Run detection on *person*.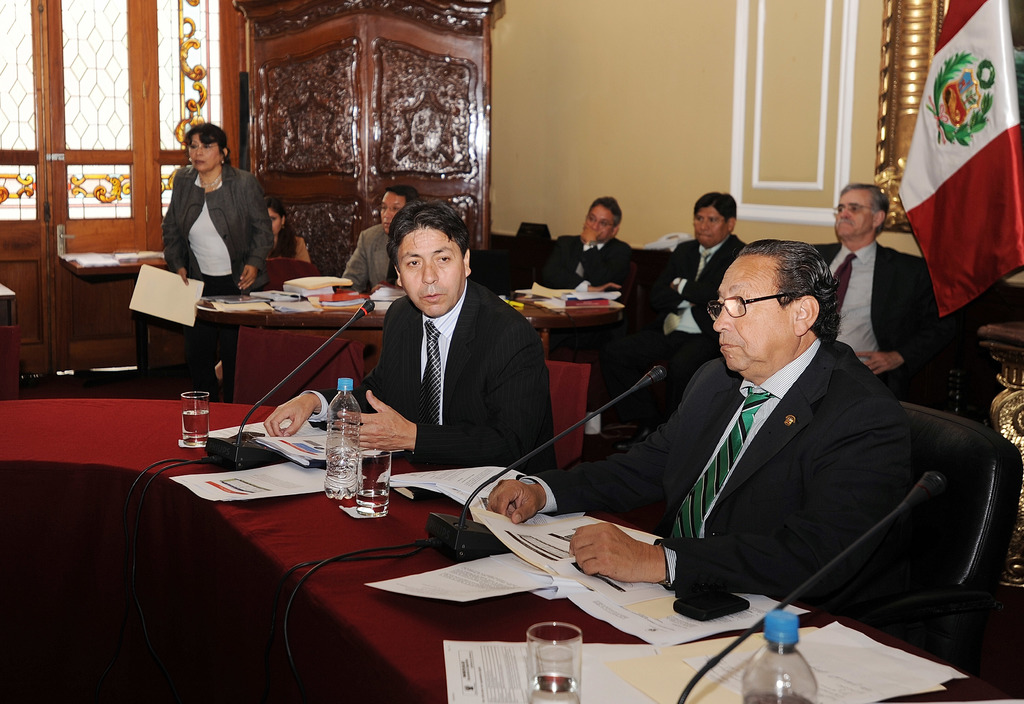
Result: <box>264,200,554,490</box>.
